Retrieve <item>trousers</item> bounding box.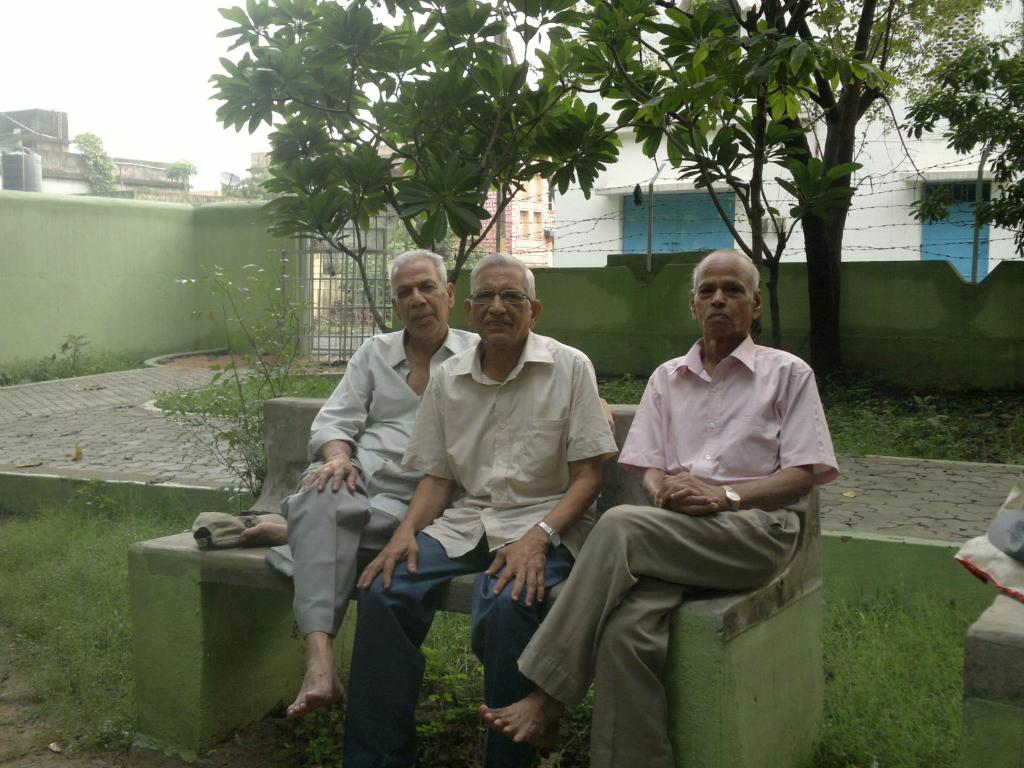
Bounding box: rect(532, 496, 796, 712).
